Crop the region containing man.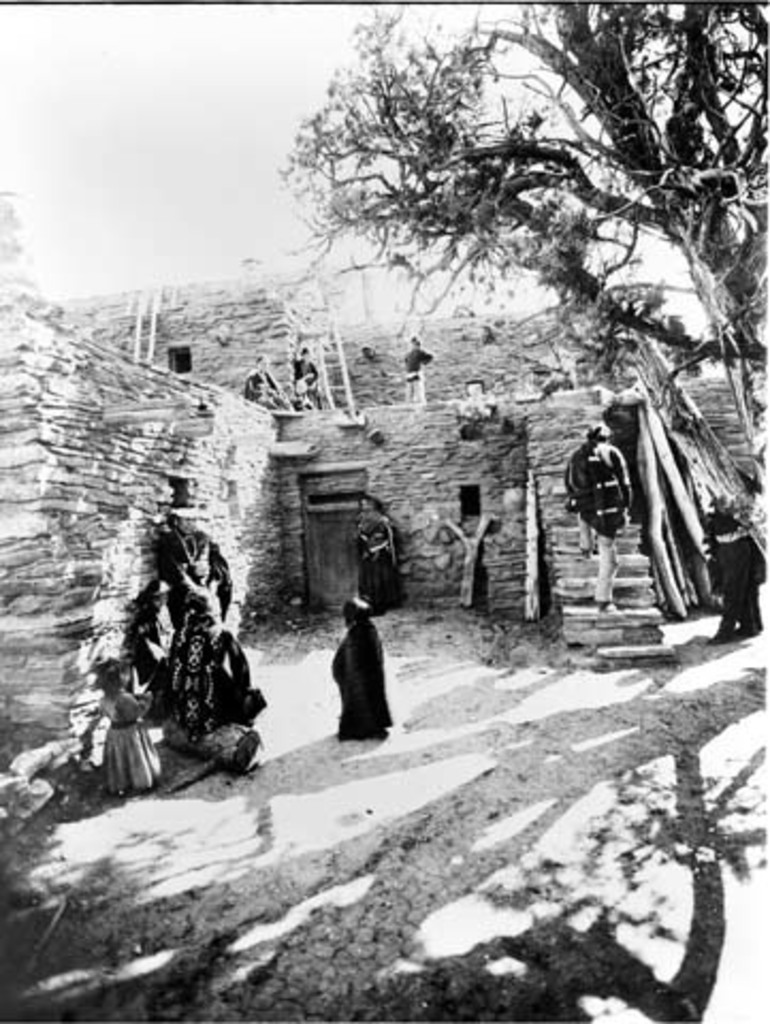
Crop region: x1=294 y1=341 x2=324 y2=410.
